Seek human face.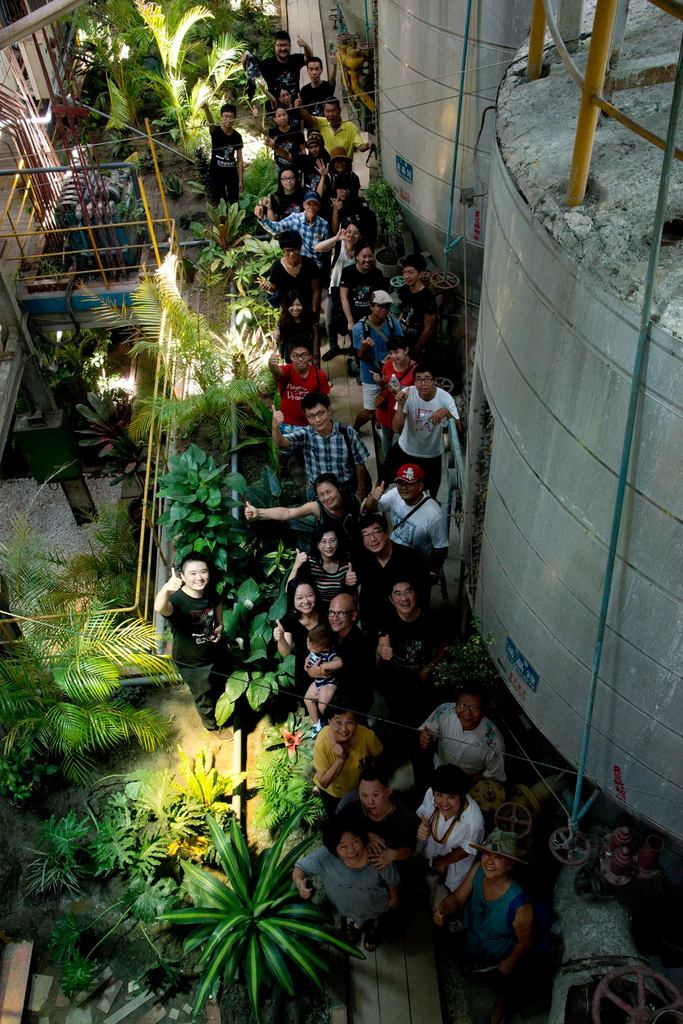
pyautogui.locateOnScreen(186, 561, 208, 593).
